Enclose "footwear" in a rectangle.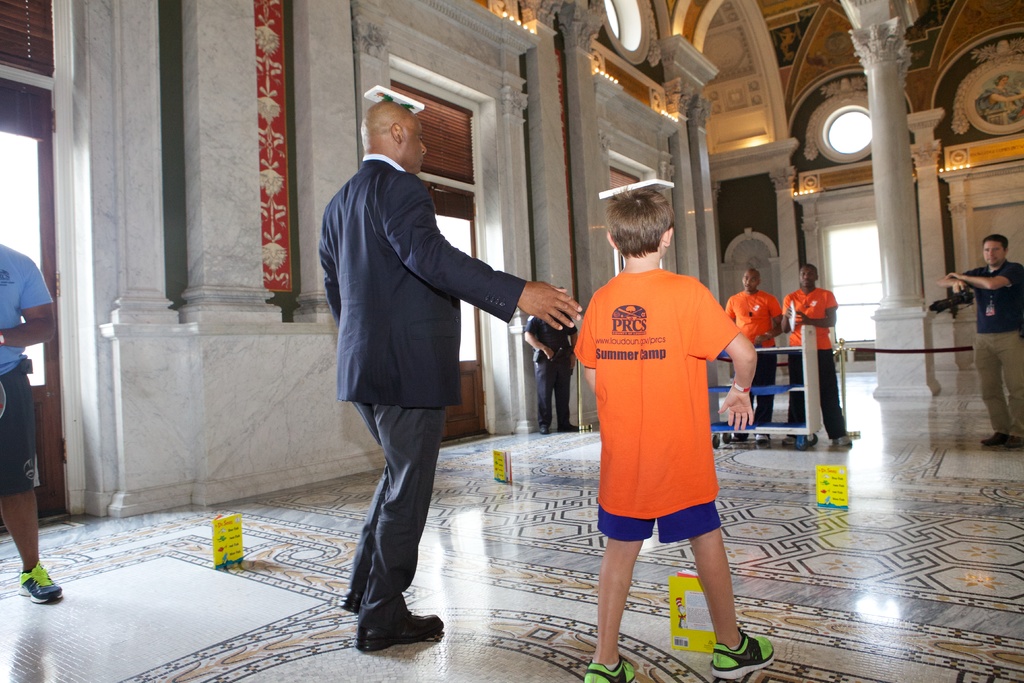
834:434:855:448.
